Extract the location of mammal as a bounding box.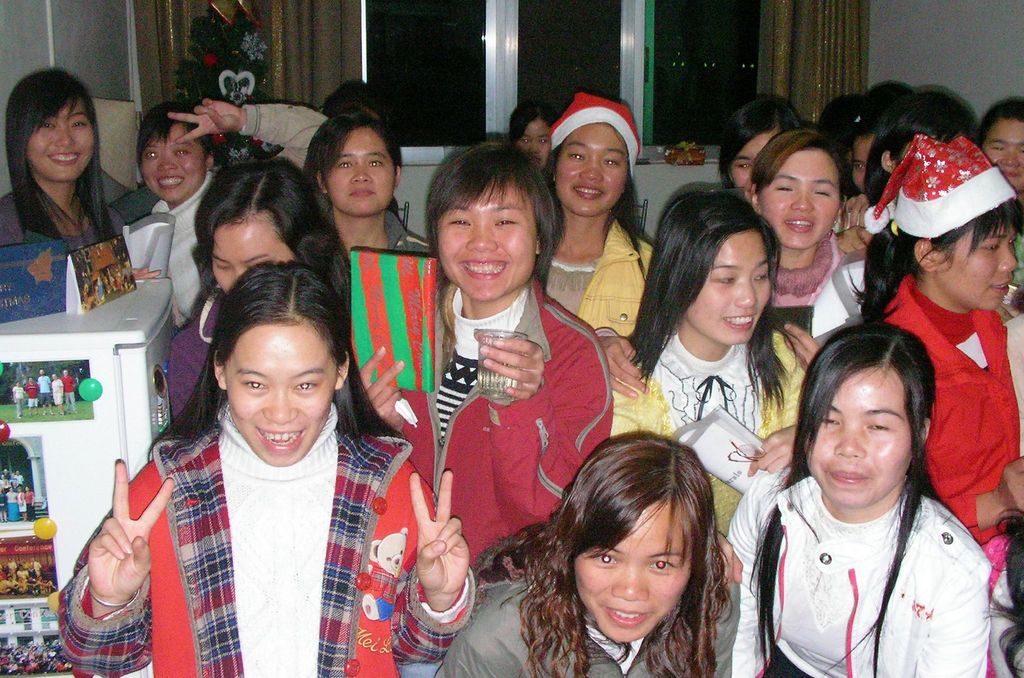
[left=502, top=103, right=553, bottom=160].
